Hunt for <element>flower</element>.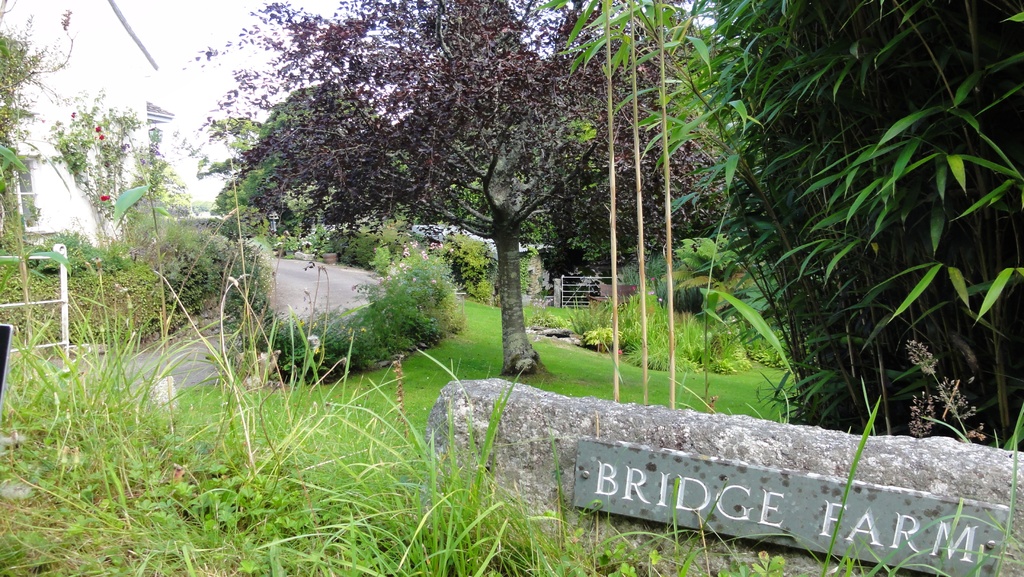
Hunted down at box=[632, 288, 636, 293].
